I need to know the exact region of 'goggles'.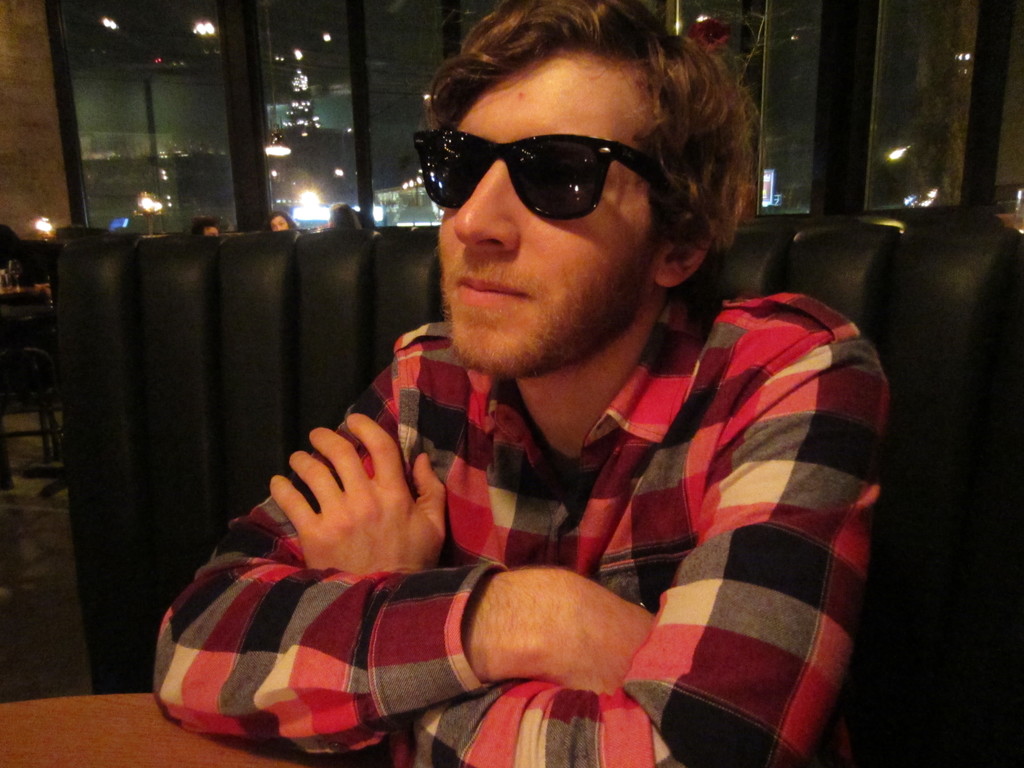
Region: select_region(413, 111, 698, 217).
